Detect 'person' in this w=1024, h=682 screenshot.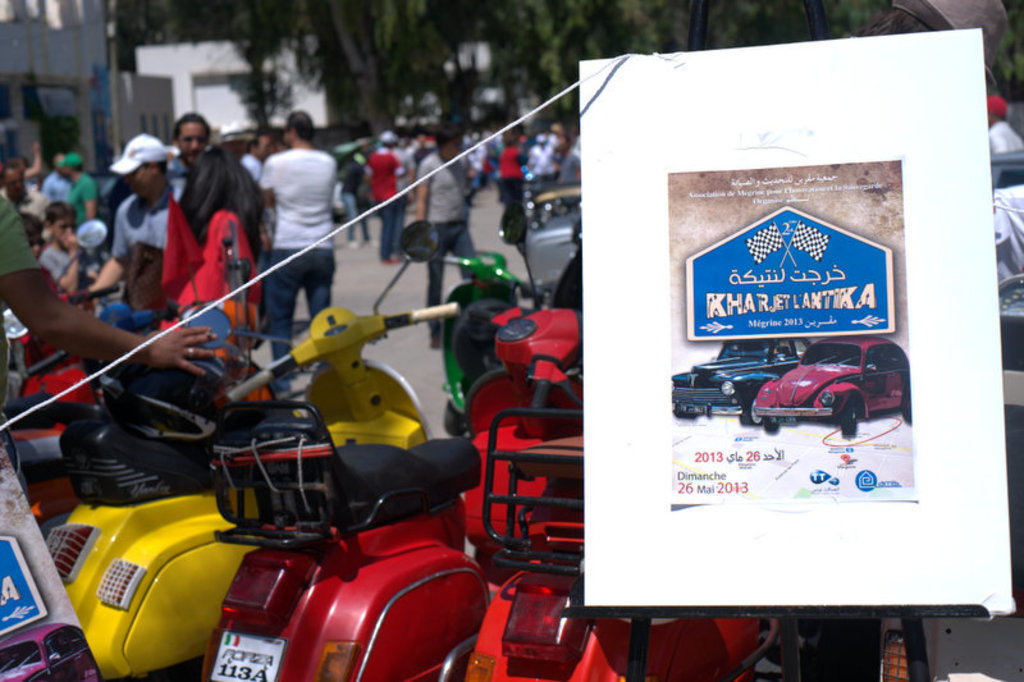
Detection: crop(413, 122, 474, 347).
